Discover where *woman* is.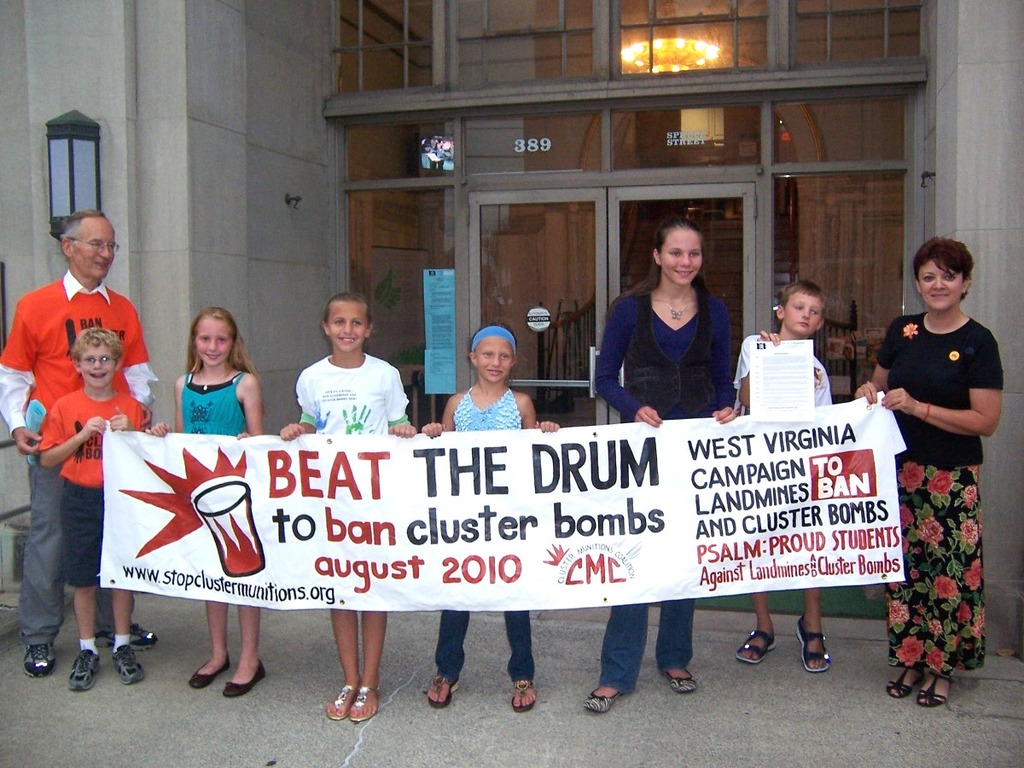
Discovered at 863 224 1008 701.
